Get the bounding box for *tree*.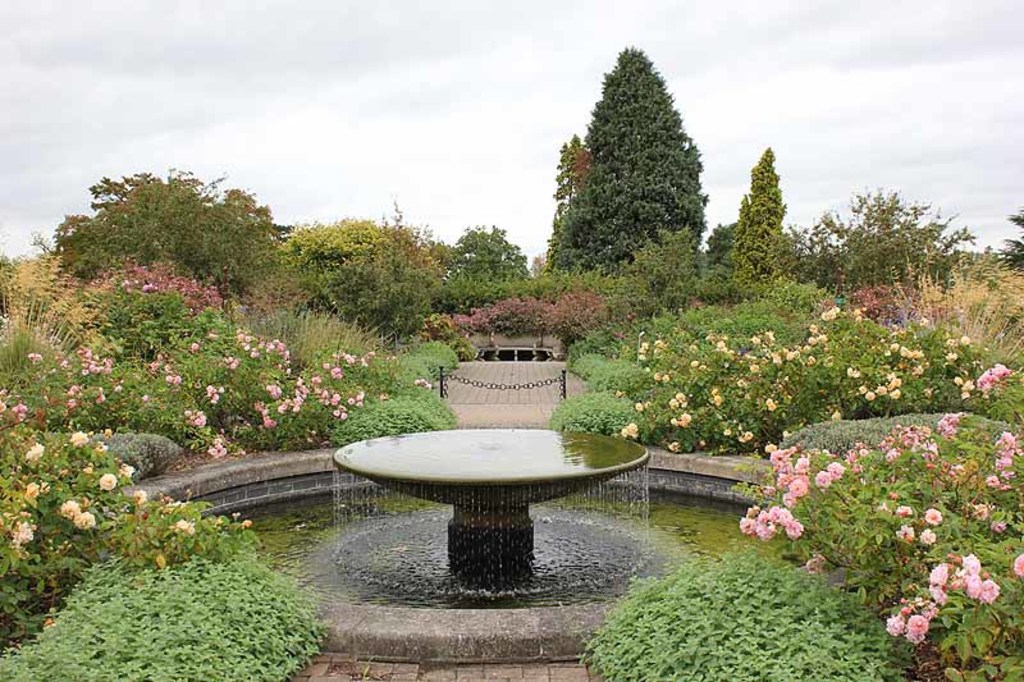
bbox=(788, 175, 987, 319).
